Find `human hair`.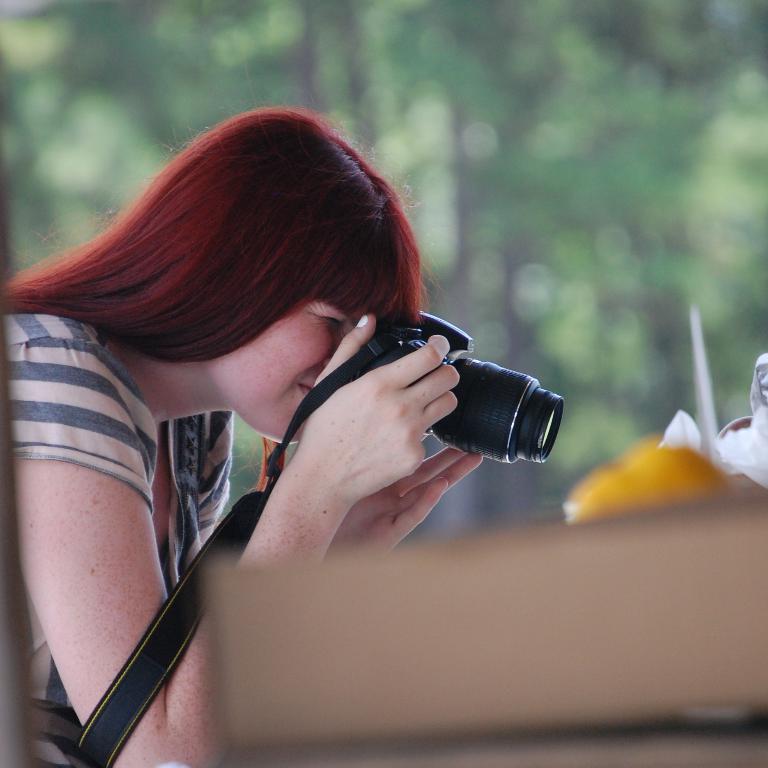
44:98:438:450.
